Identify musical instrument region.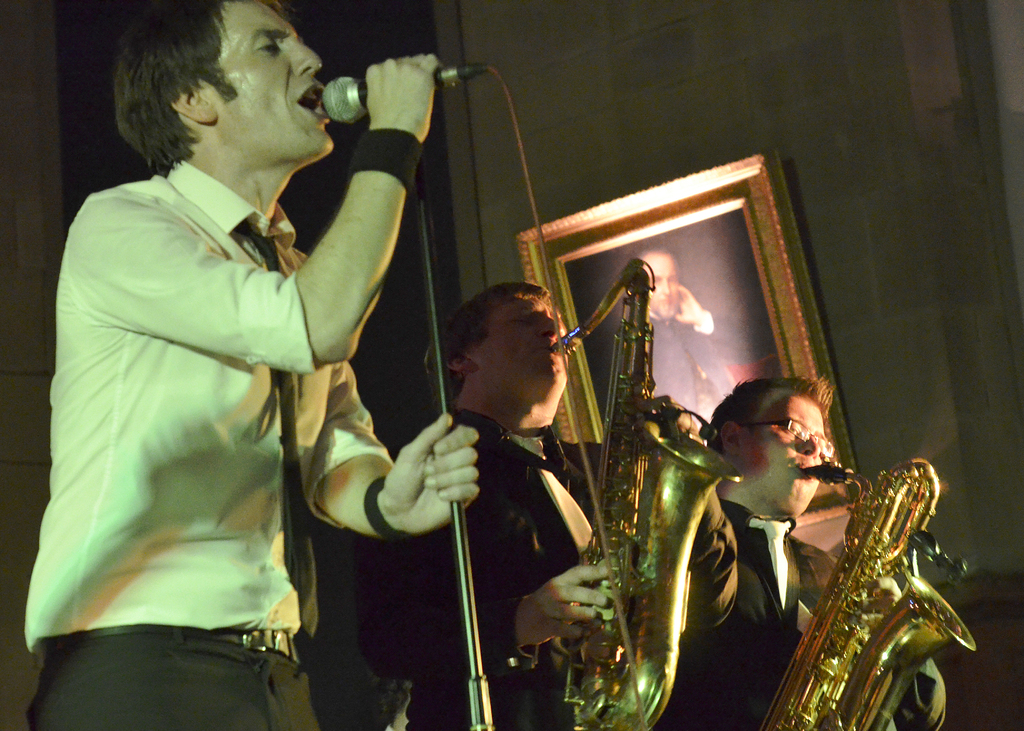
Region: locate(538, 251, 746, 730).
